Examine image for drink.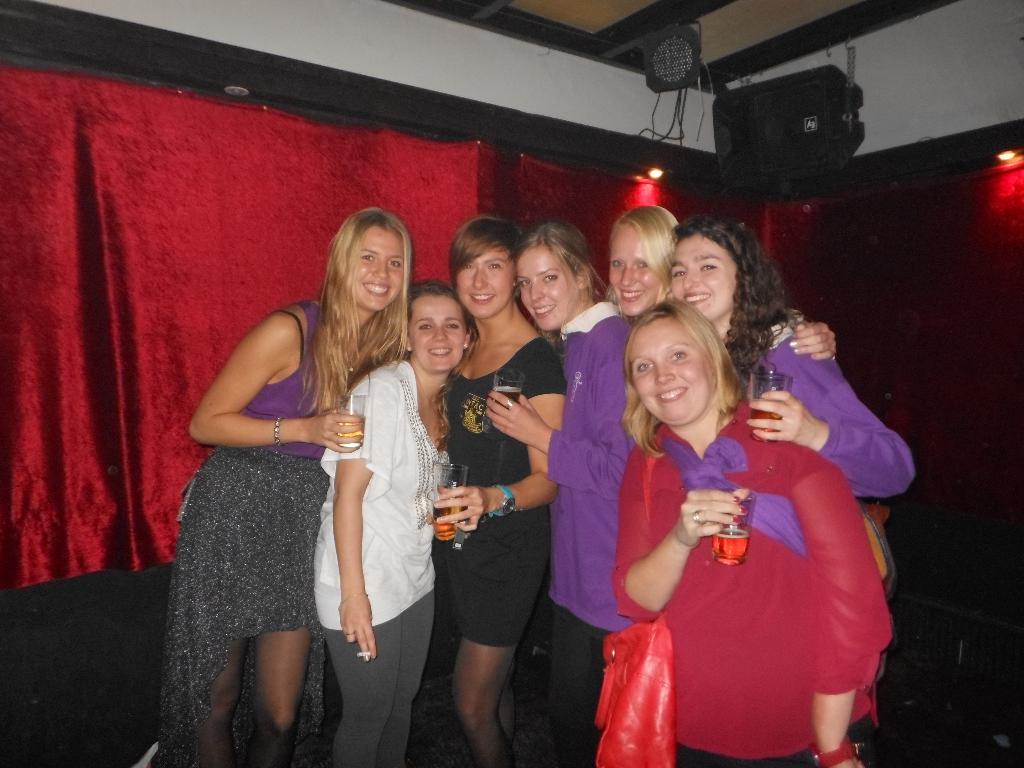
Examination result: (493, 383, 522, 419).
